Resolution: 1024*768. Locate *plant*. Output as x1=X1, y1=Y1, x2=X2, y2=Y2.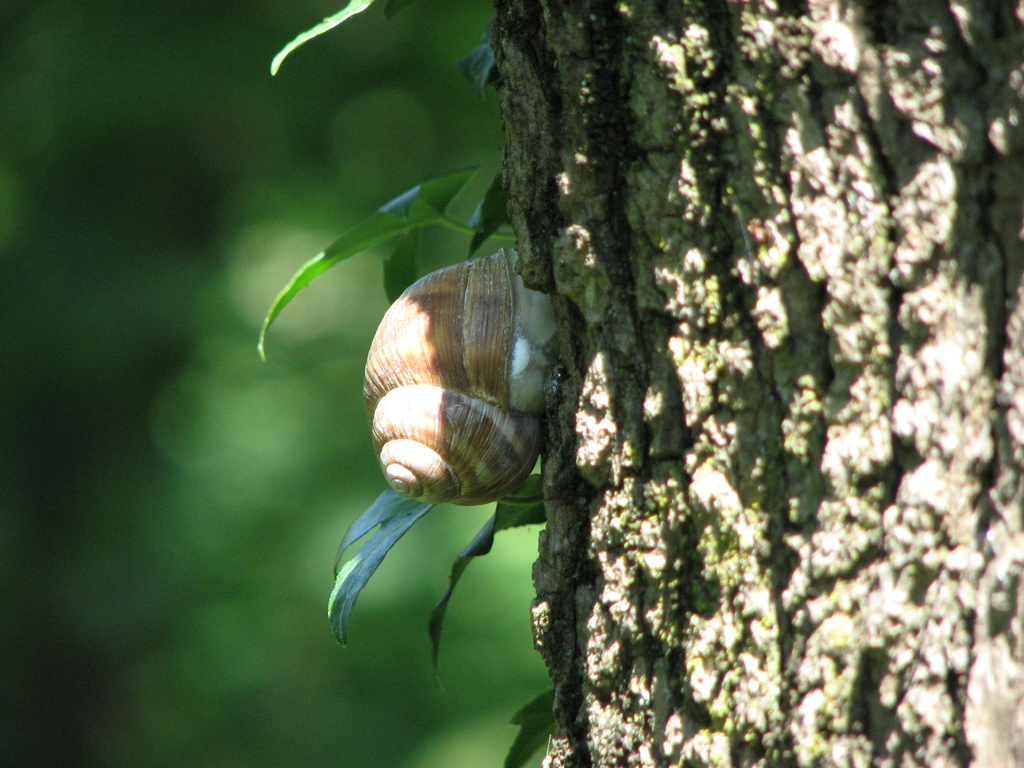
x1=247, y1=0, x2=556, y2=764.
